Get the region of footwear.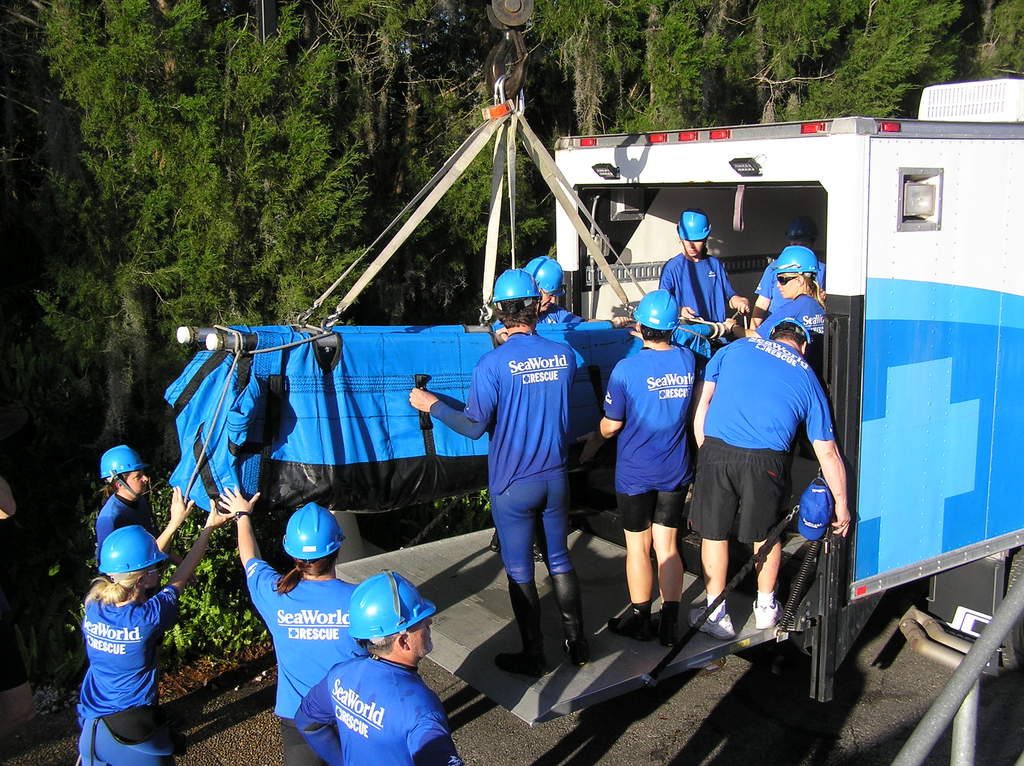
left=655, top=609, right=680, bottom=645.
